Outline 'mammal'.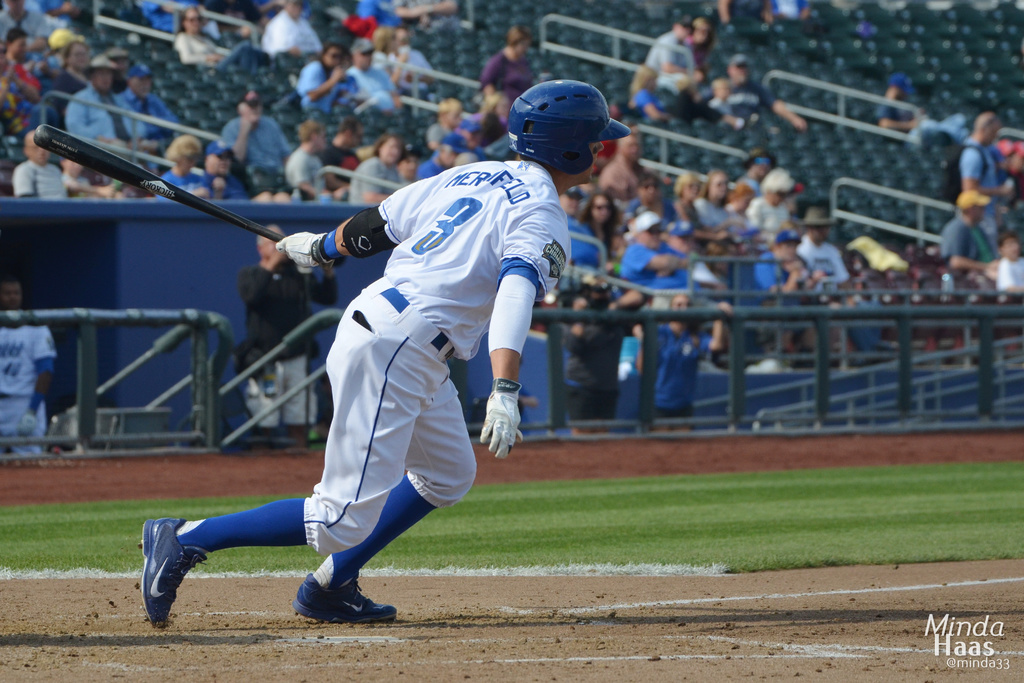
Outline: Rect(641, 15, 719, 132).
